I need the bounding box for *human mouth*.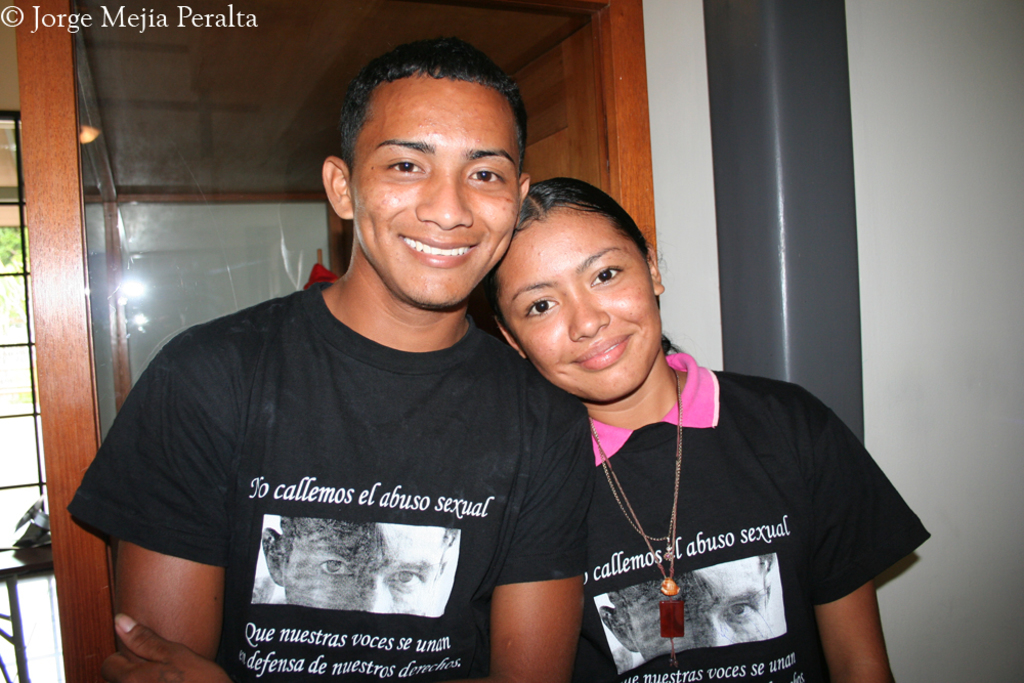
Here it is: <box>397,238,475,268</box>.
